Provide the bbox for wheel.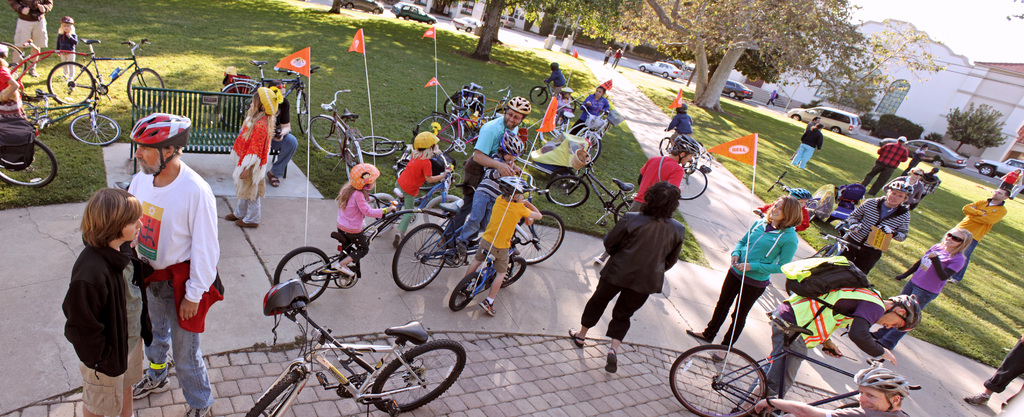
(x1=0, y1=41, x2=27, y2=81).
